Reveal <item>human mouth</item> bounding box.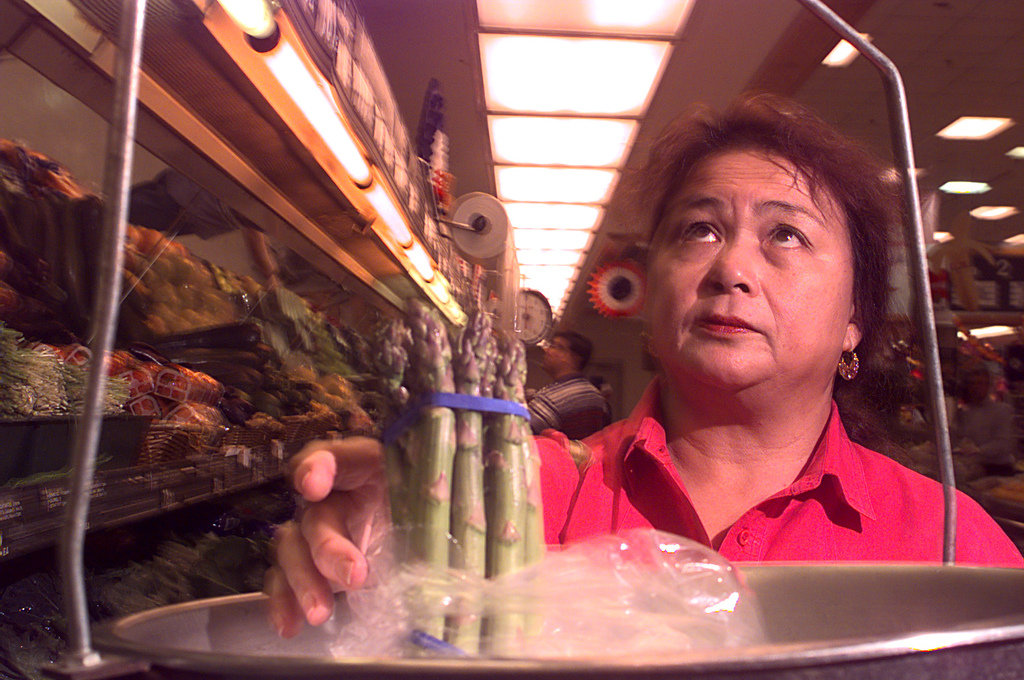
Revealed: [690, 303, 757, 339].
